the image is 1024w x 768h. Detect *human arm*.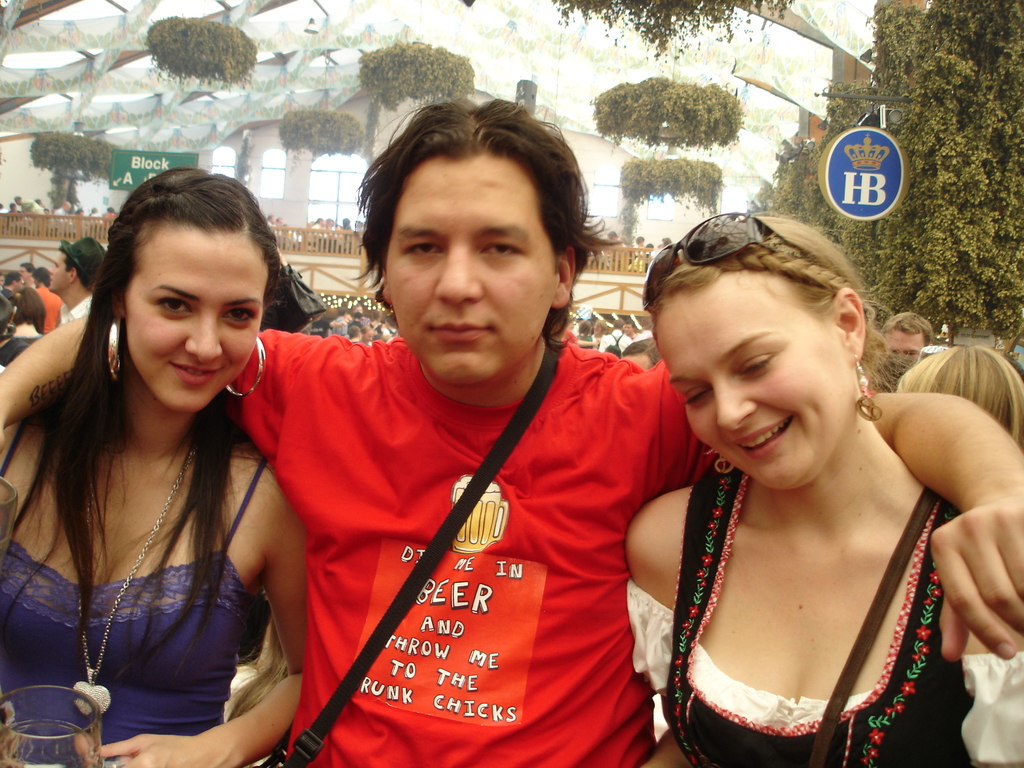
Detection: (left=0, top=335, right=324, bottom=476).
